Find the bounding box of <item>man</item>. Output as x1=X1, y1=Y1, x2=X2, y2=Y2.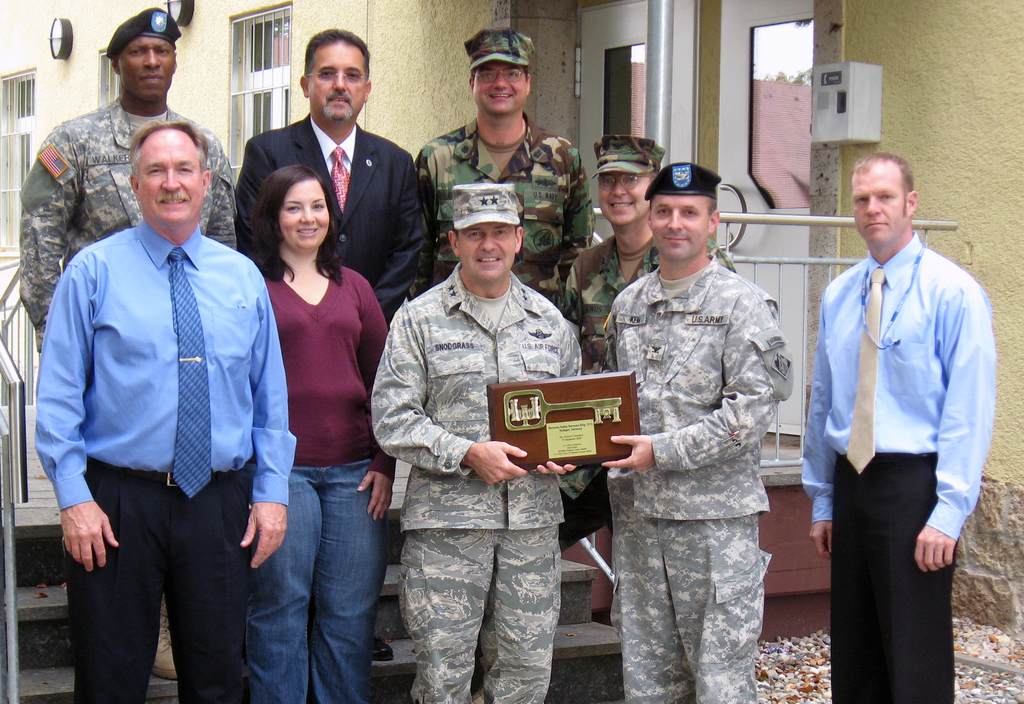
x1=13, y1=6, x2=236, y2=685.
